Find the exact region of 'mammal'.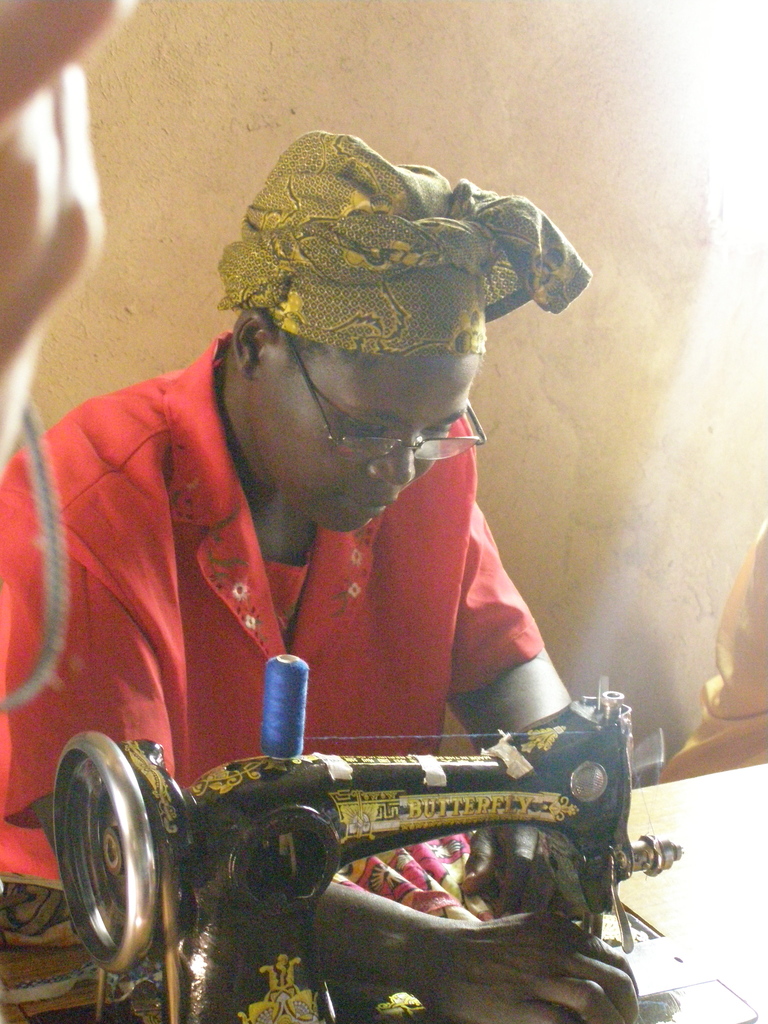
Exact region: 47/186/625/913.
